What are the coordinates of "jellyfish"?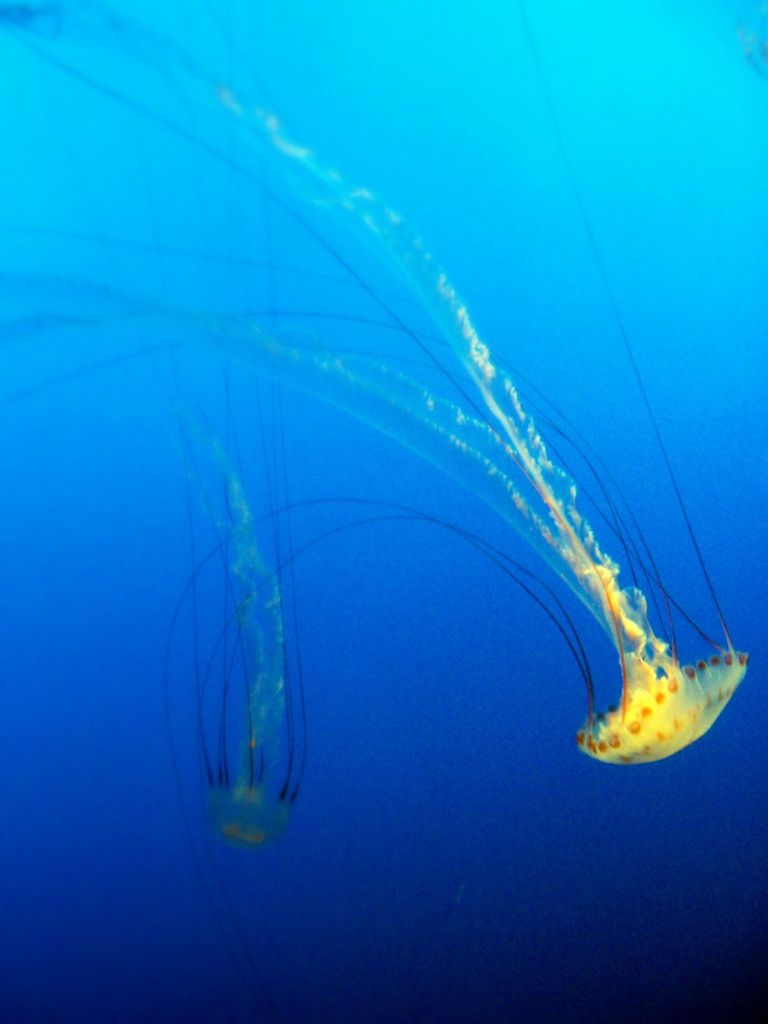
Rect(200, 36, 305, 836).
